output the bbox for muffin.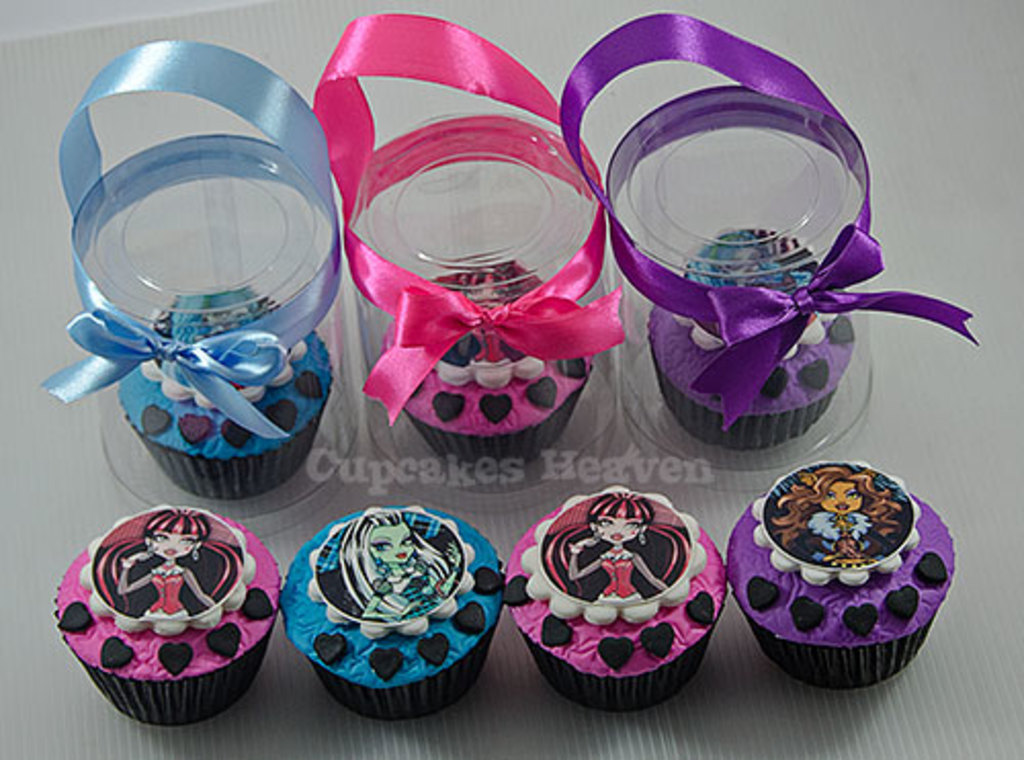
276 502 504 723.
